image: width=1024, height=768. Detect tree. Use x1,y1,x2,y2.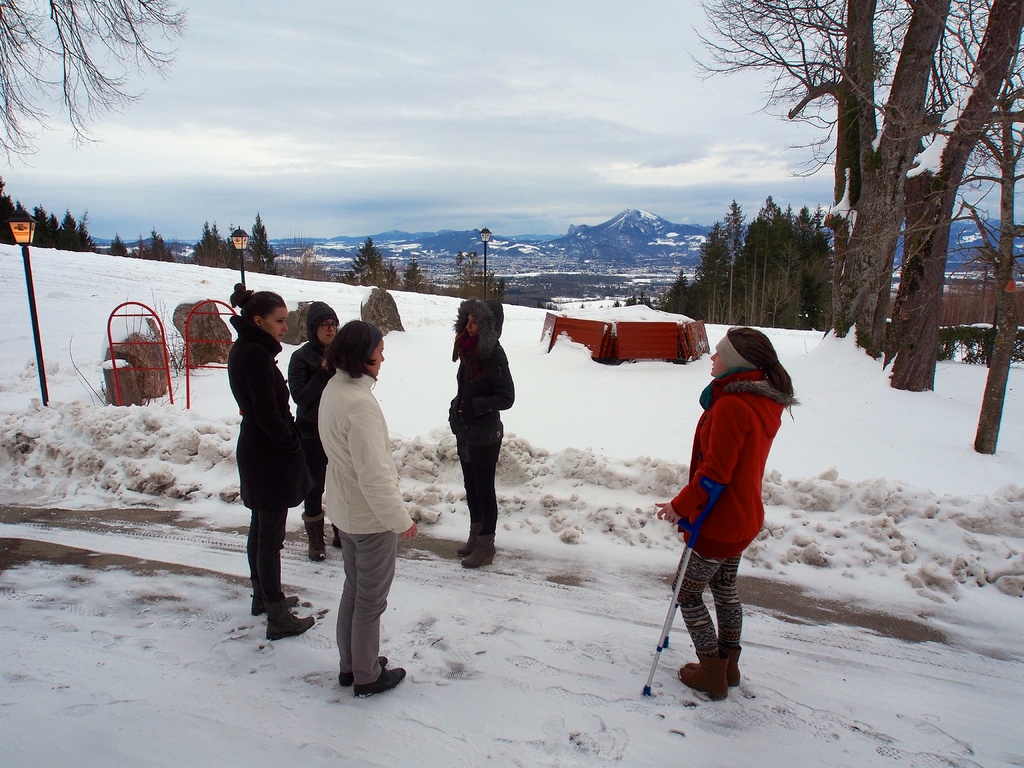
0,0,193,182.
